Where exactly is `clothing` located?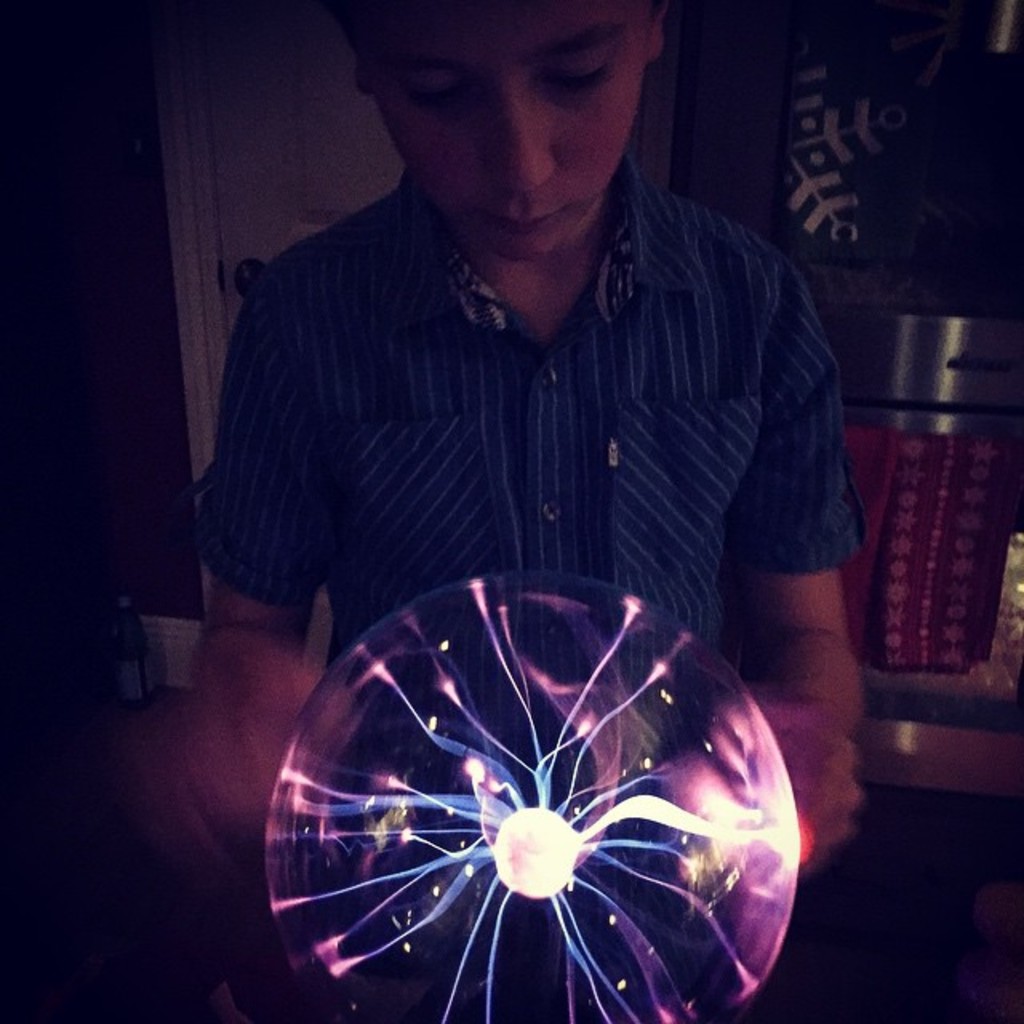
Its bounding box is pyautogui.locateOnScreen(189, 150, 882, 750).
